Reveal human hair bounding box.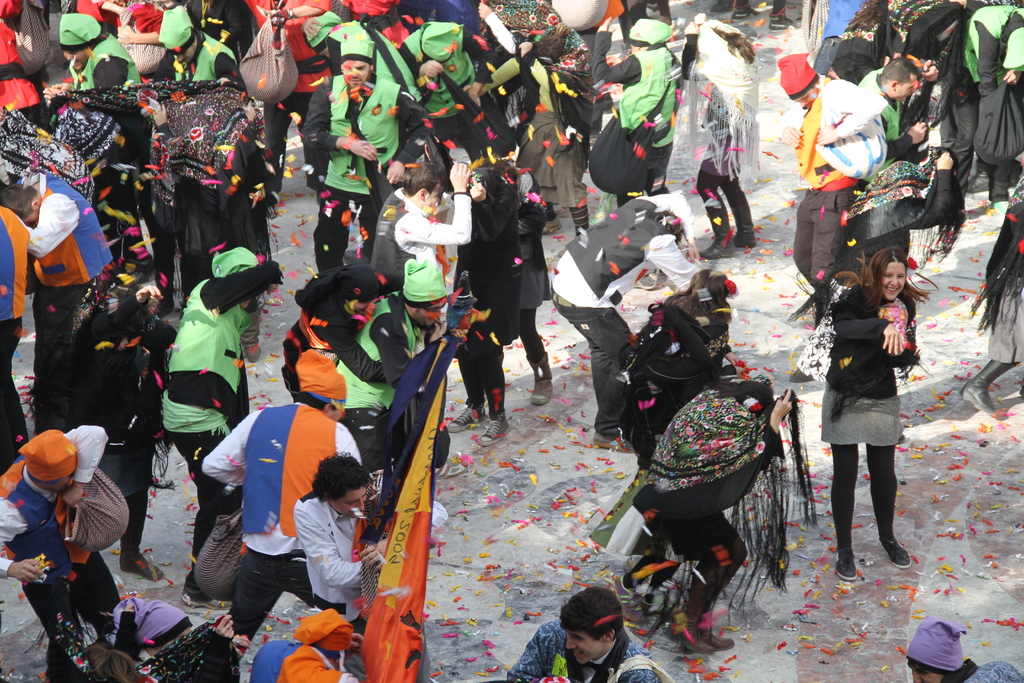
Revealed: <region>875, 56, 918, 86</region>.
